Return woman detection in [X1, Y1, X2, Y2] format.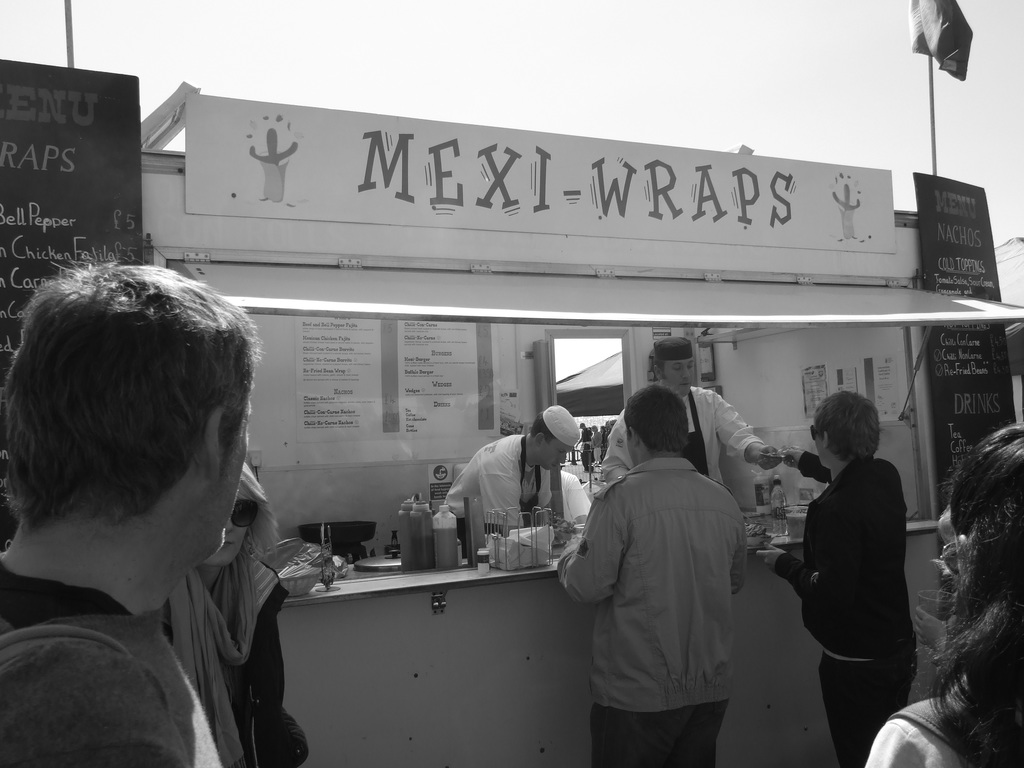
[860, 420, 1023, 767].
